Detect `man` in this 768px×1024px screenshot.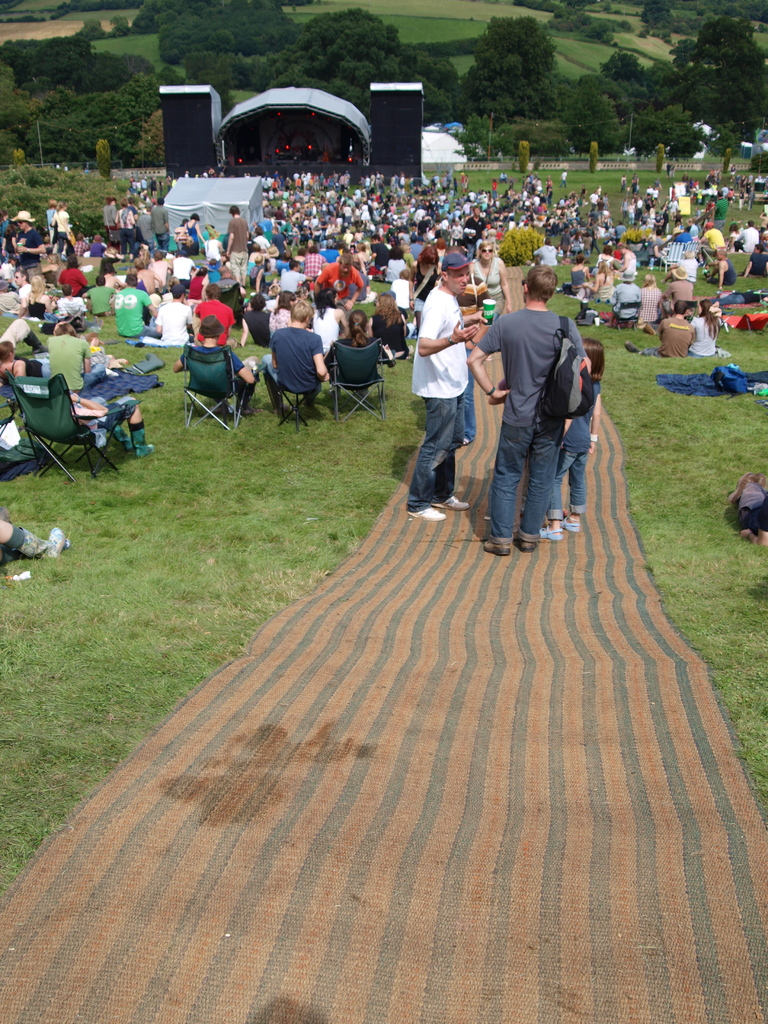
Detection: Rect(740, 241, 767, 276).
